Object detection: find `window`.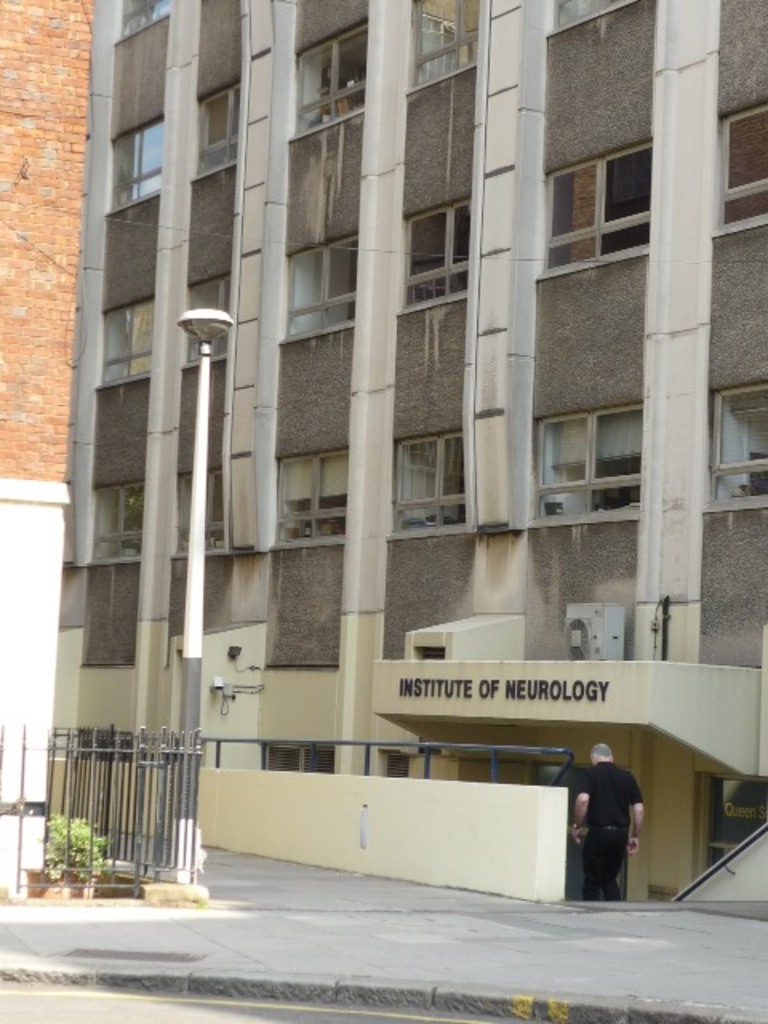
box=[389, 427, 469, 542].
